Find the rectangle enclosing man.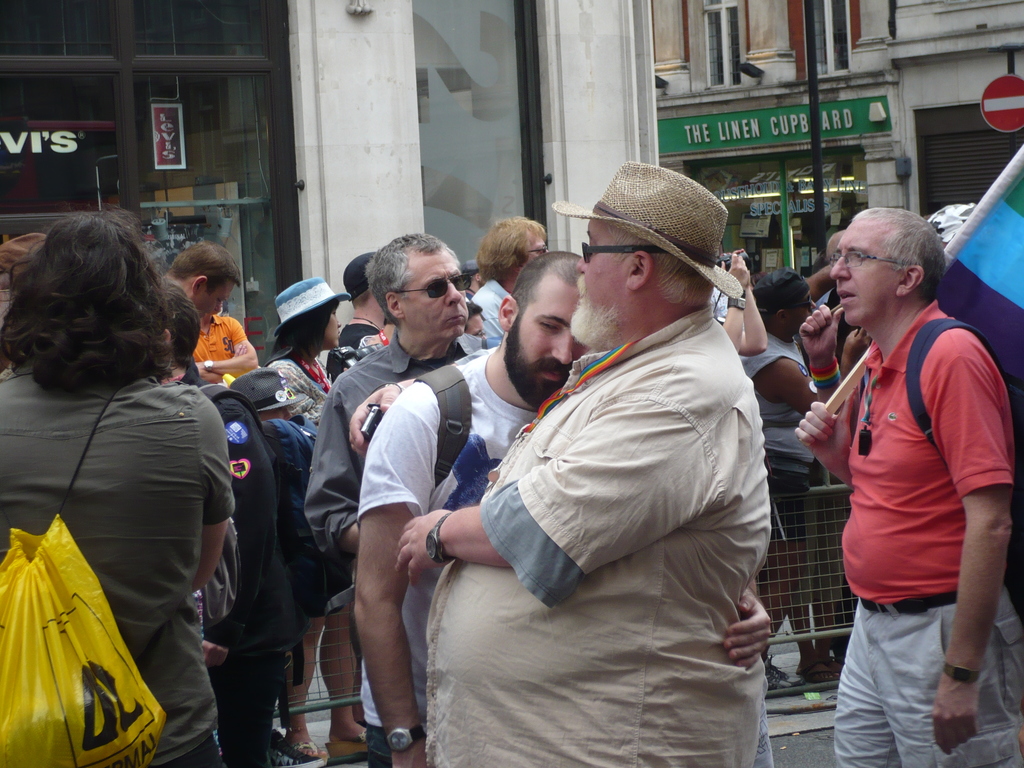
crop(472, 214, 550, 347).
